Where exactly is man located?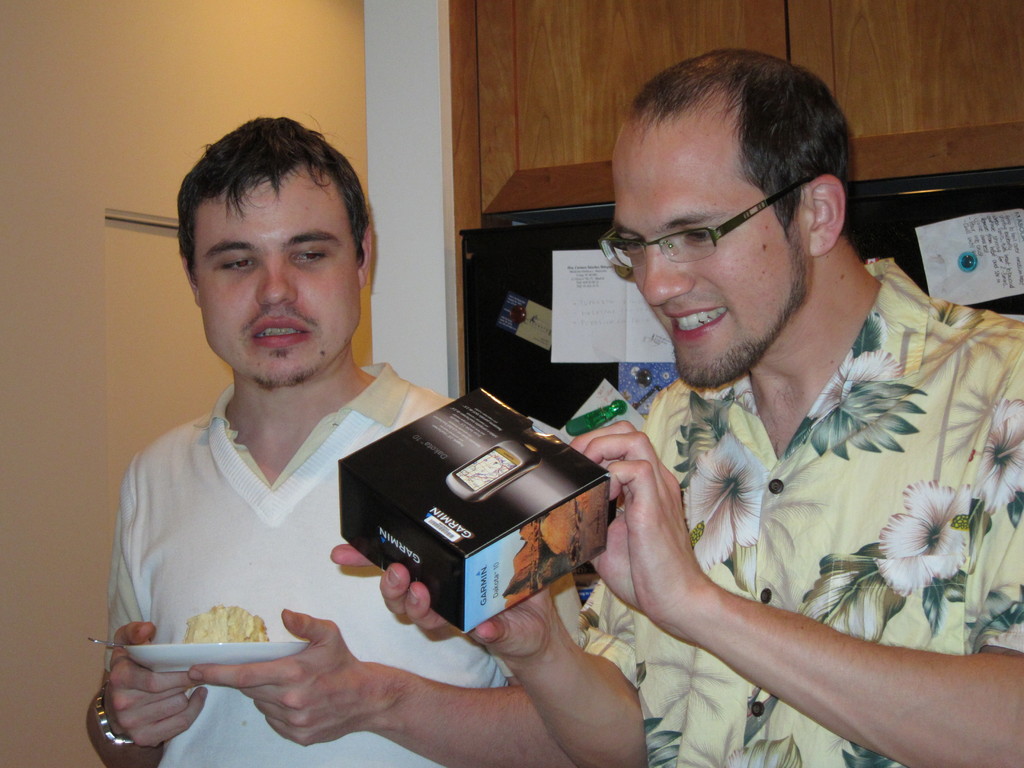
Its bounding box is <region>332, 52, 1023, 766</region>.
